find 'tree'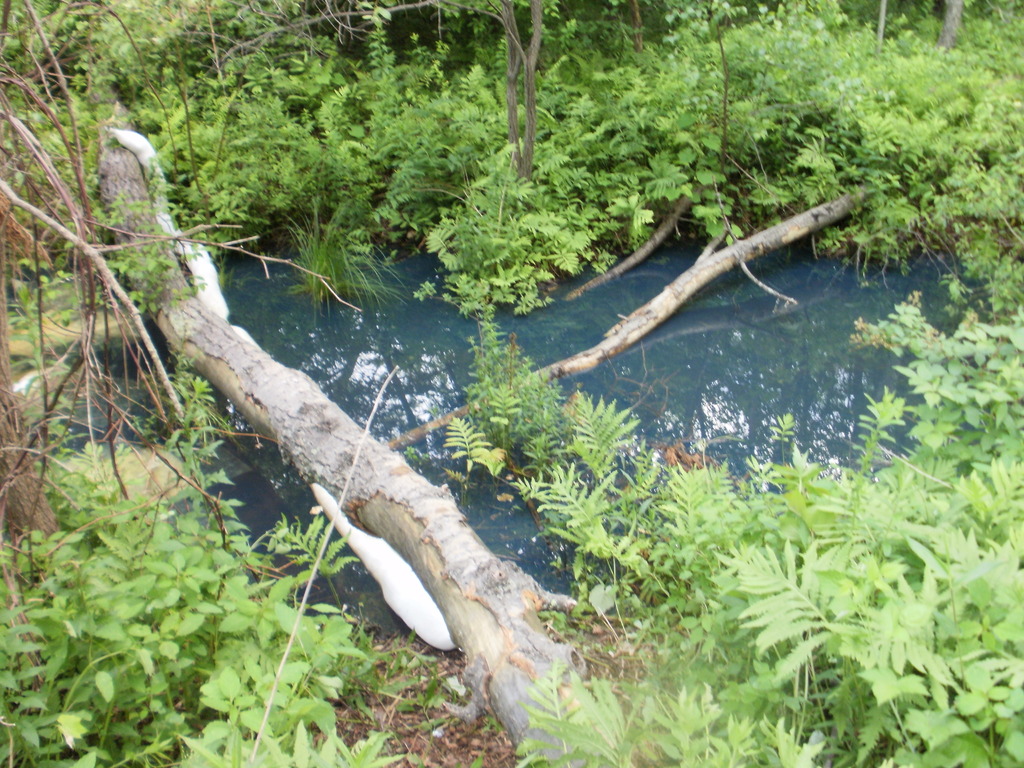
456/0/545/182
